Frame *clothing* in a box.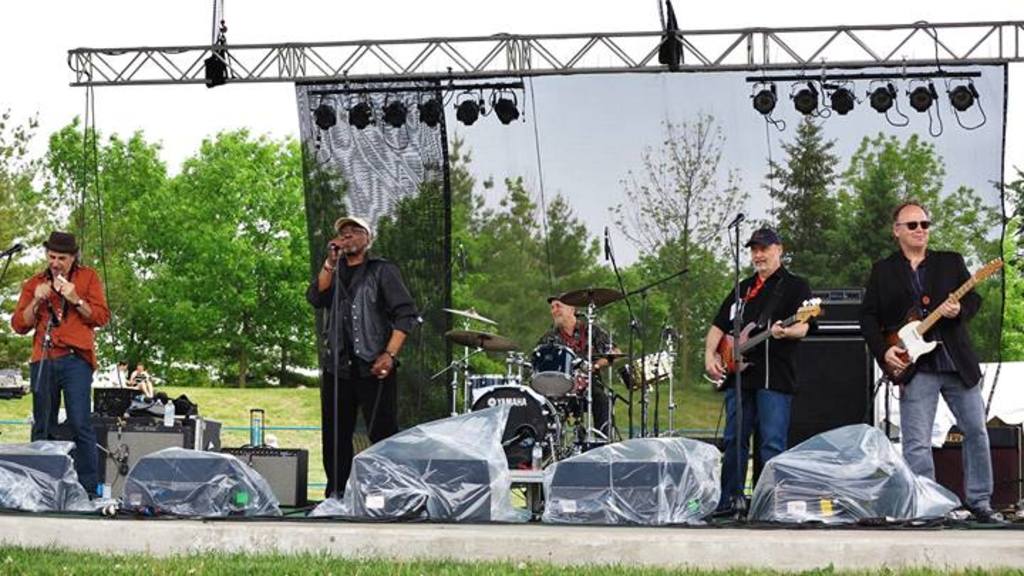
bbox(110, 368, 131, 391).
